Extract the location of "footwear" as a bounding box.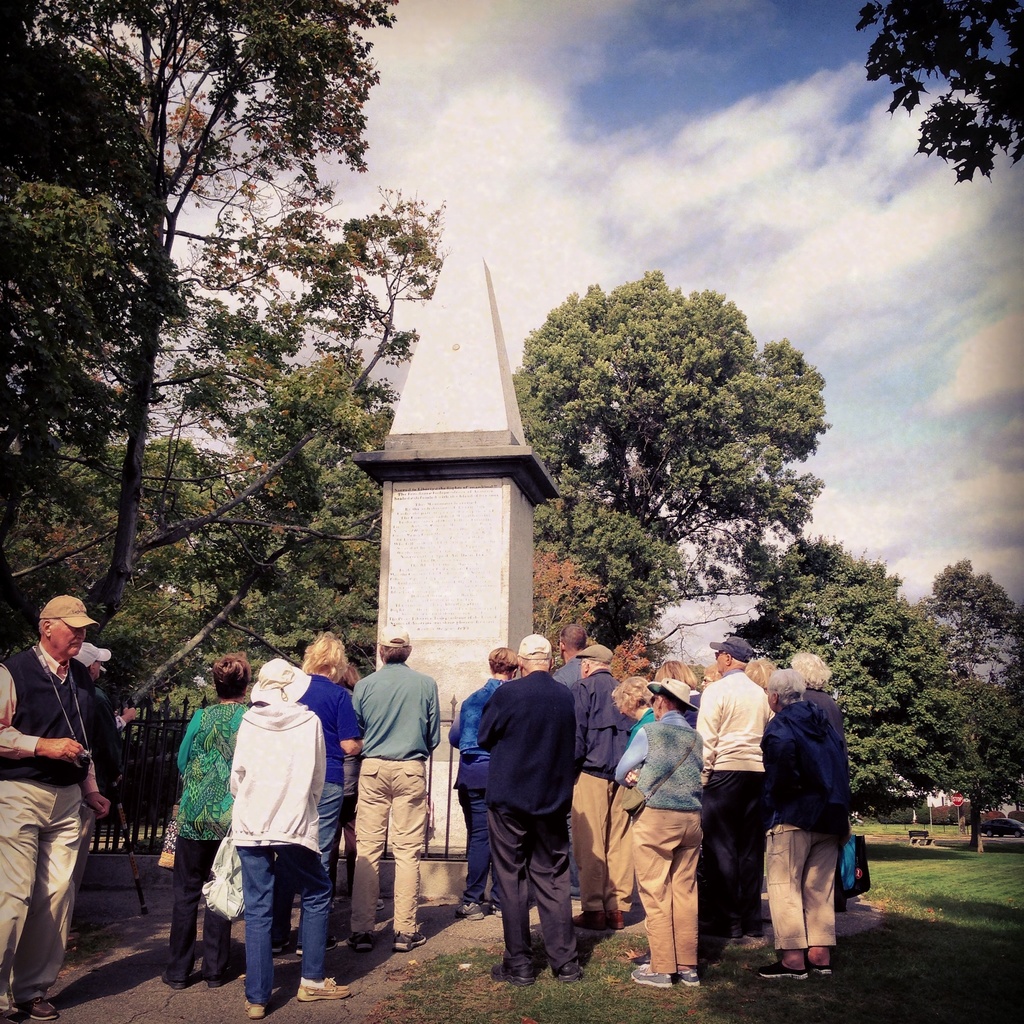
rect(294, 941, 337, 958).
